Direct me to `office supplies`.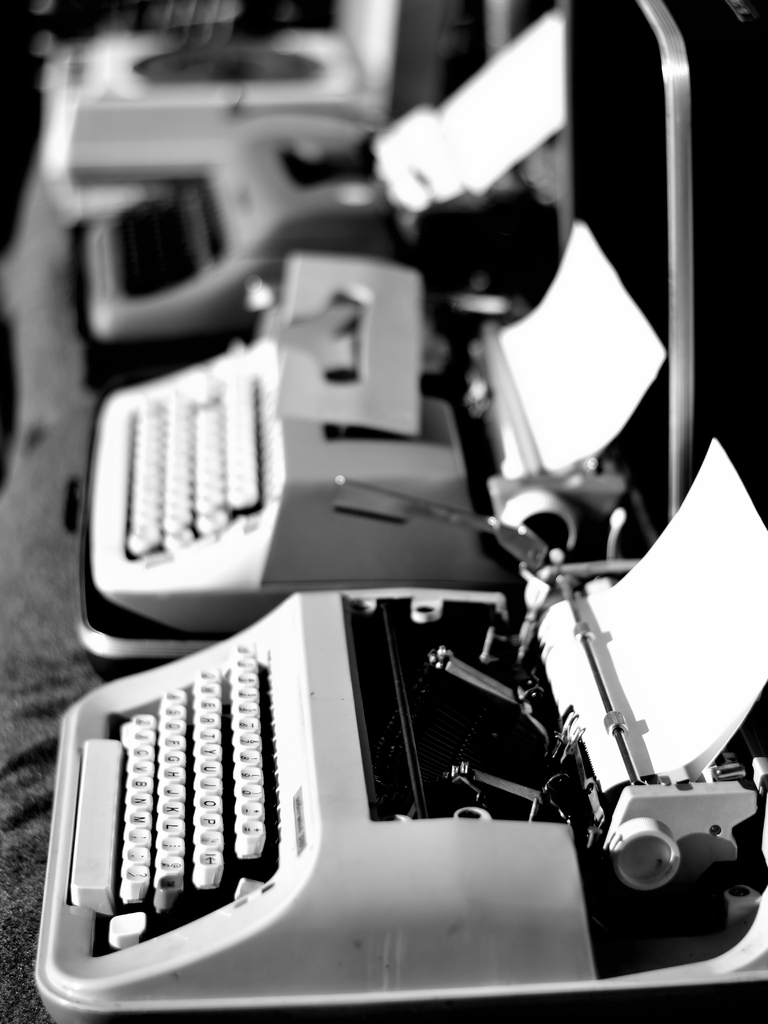
Direction: [56,12,397,236].
